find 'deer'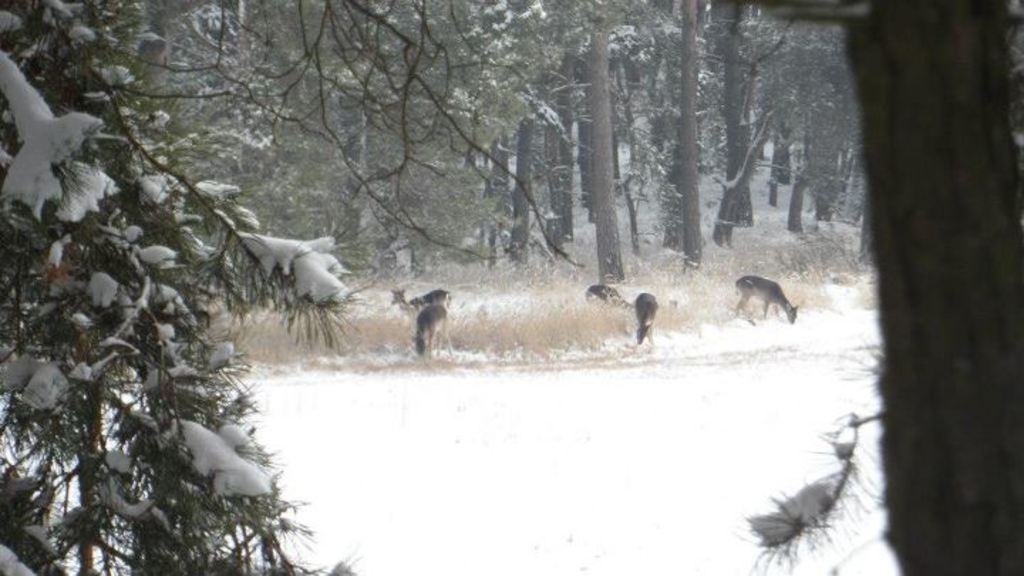
<region>734, 272, 796, 326</region>
